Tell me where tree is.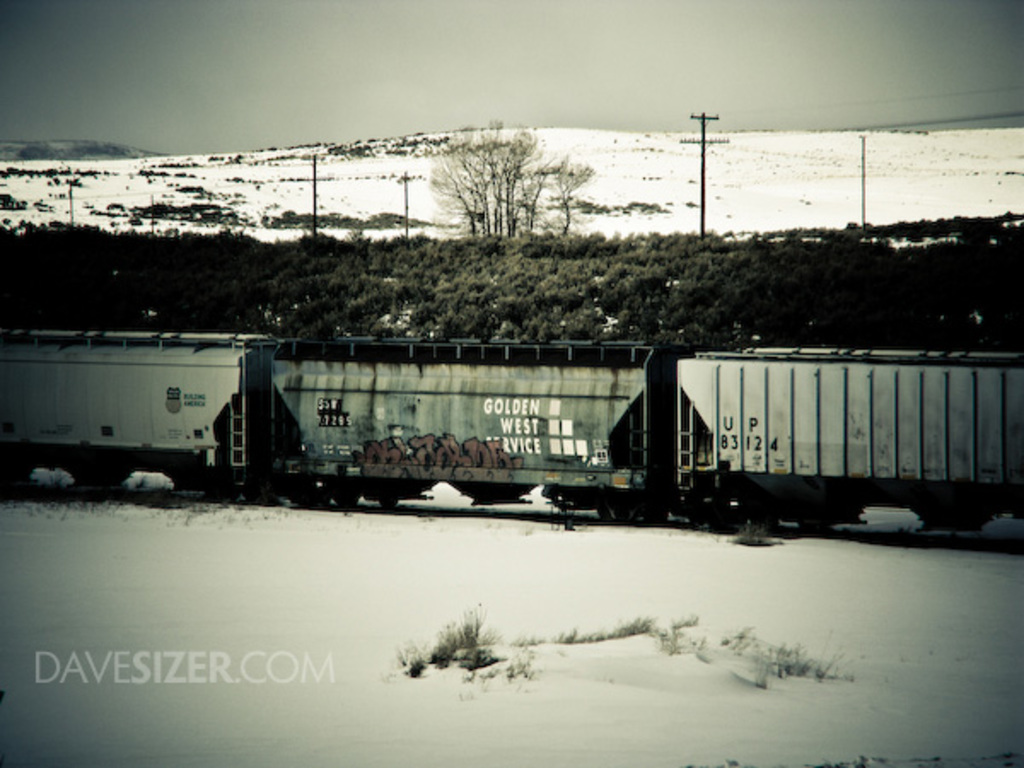
tree is at region(423, 113, 597, 247).
